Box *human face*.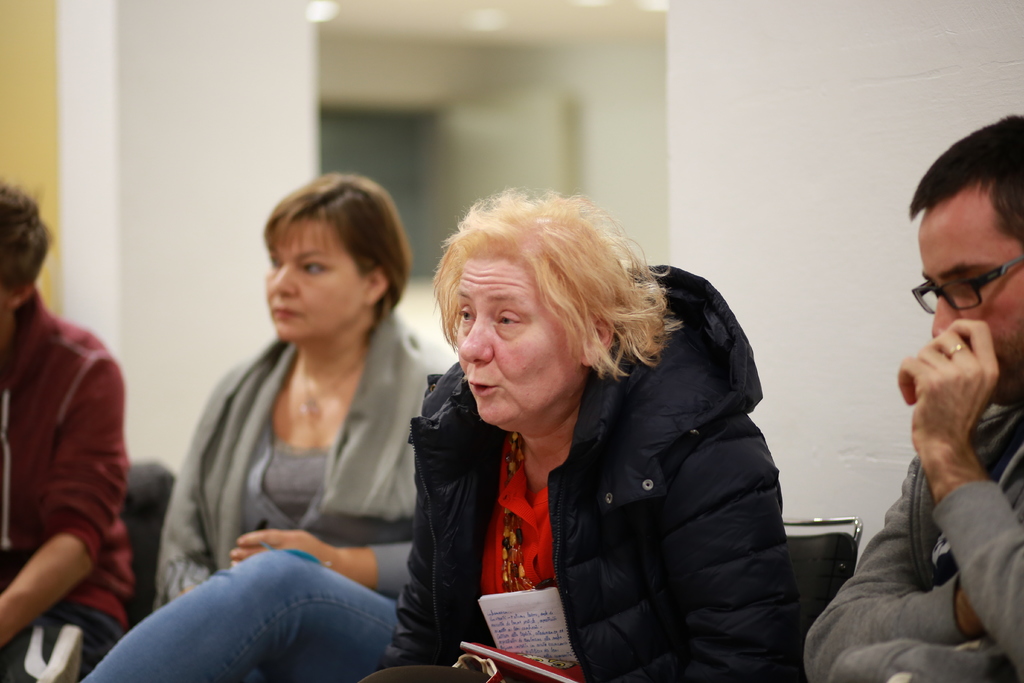
<box>449,258,570,426</box>.
